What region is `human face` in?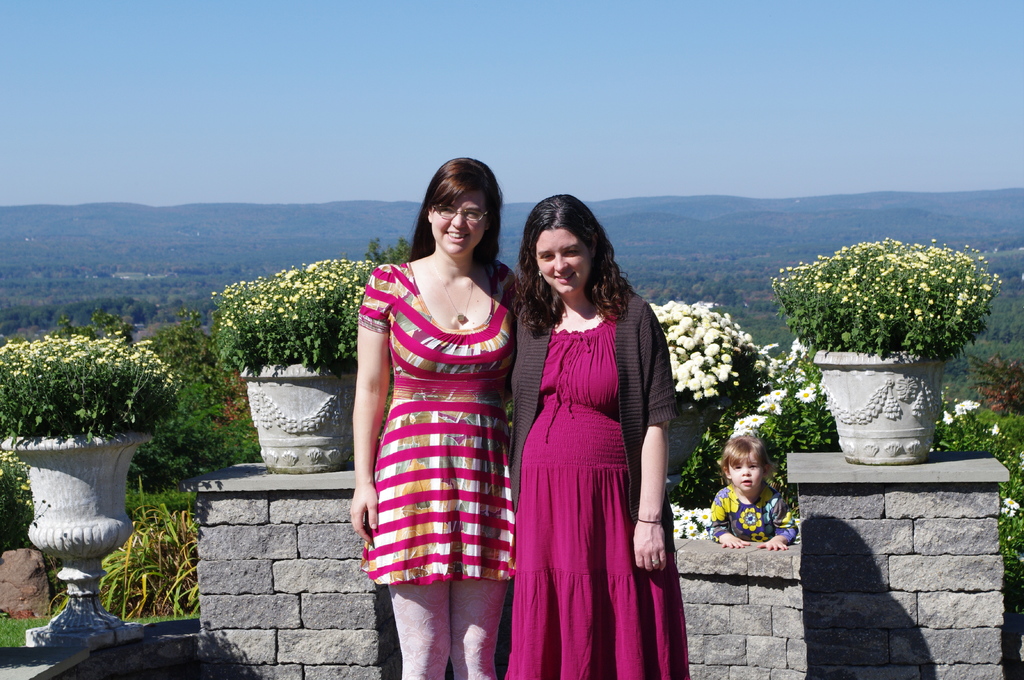
region(729, 455, 771, 487).
